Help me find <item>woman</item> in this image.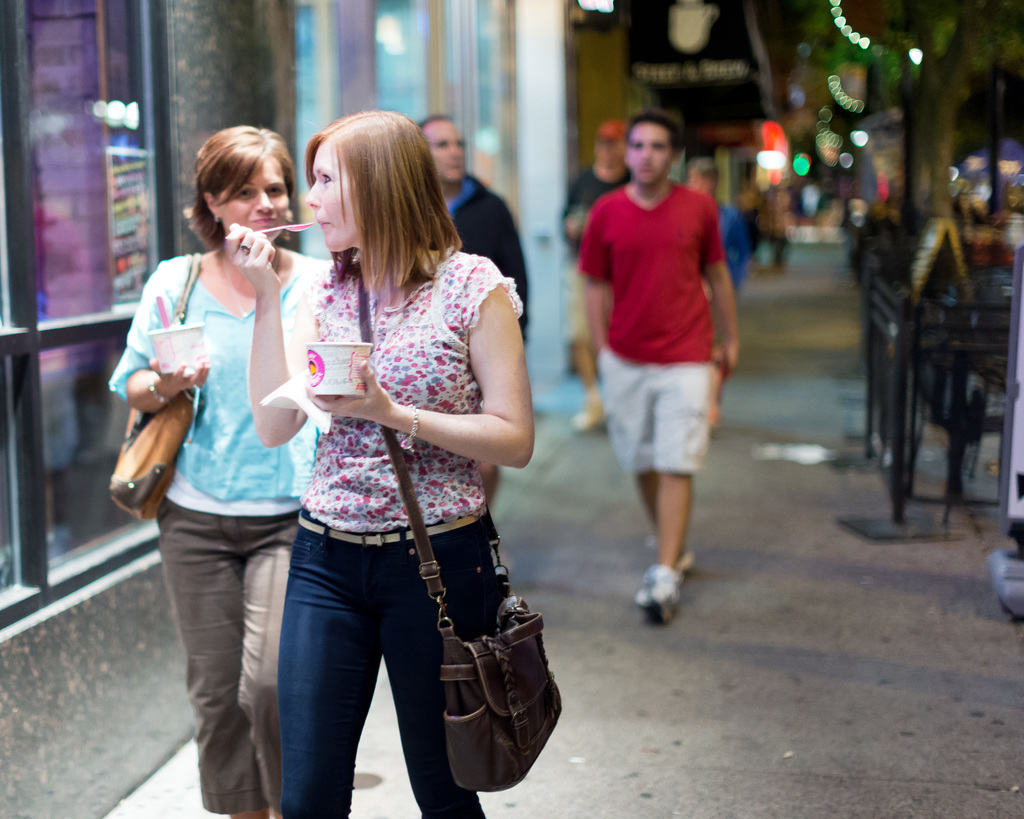
Found it: bbox=[225, 104, 536, 818].
